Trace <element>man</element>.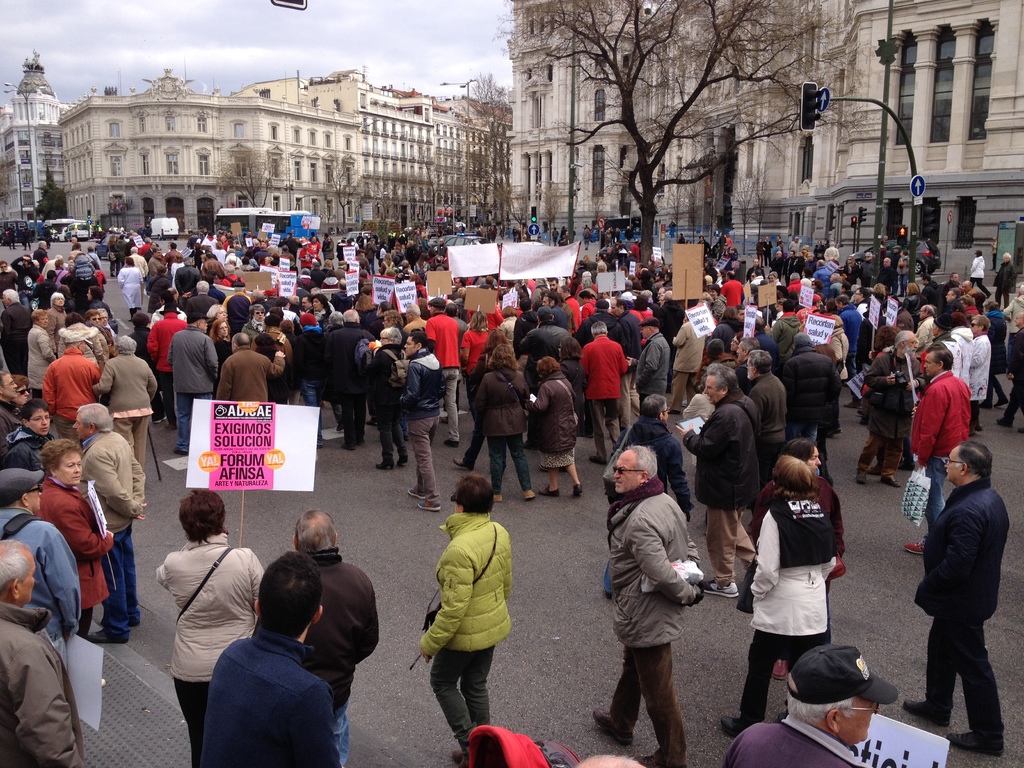
Traced to box(667, 314, 707, 409).
